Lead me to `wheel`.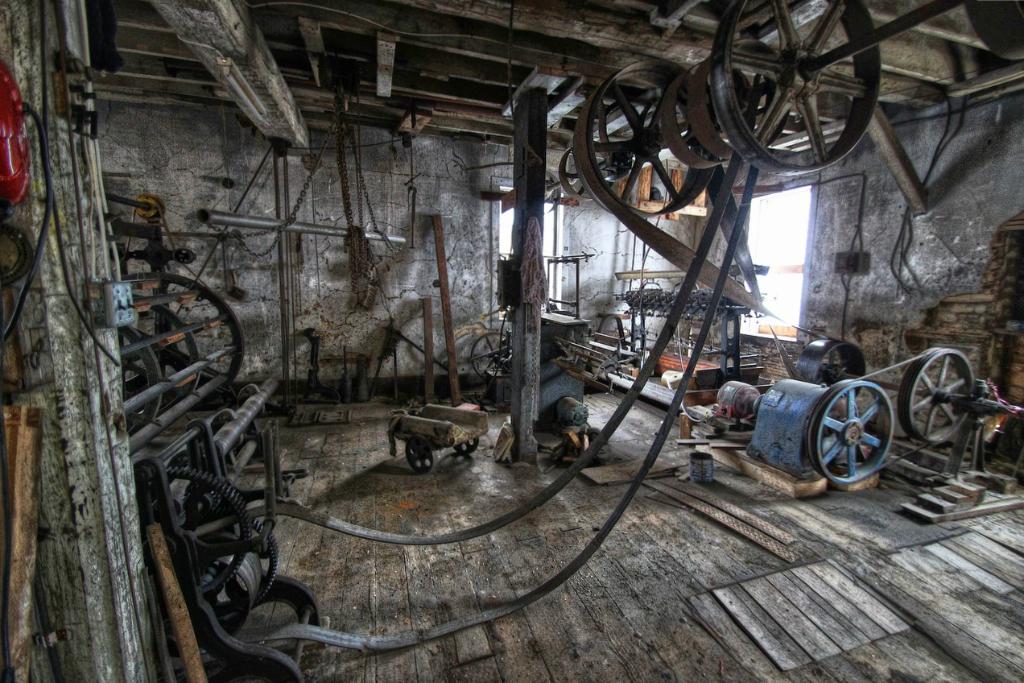
Lead to box(469, 331, 510, 381).
